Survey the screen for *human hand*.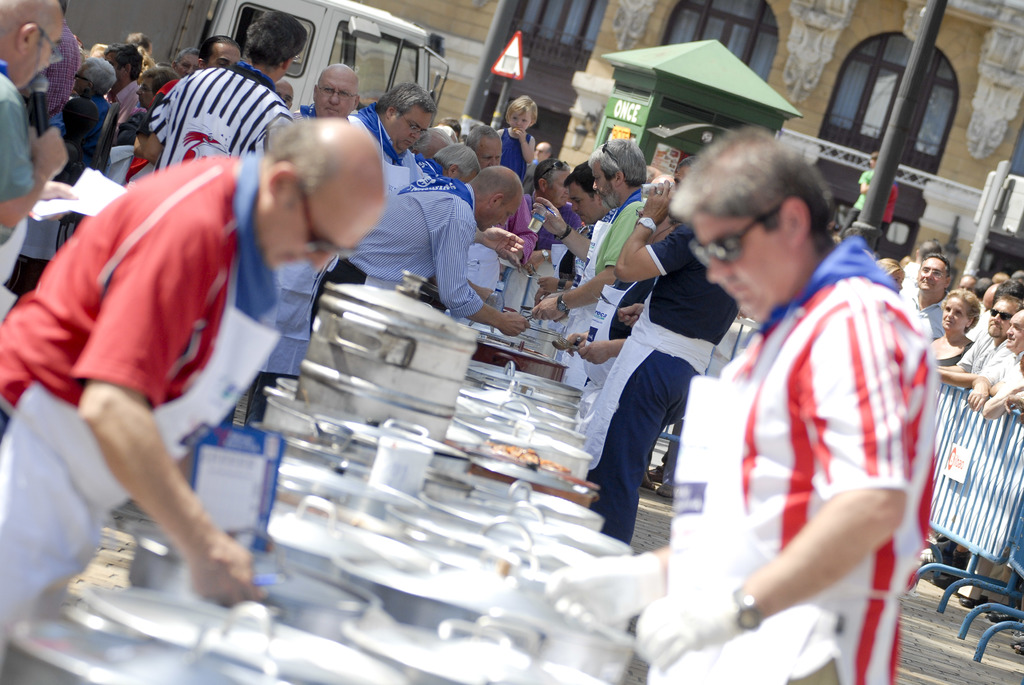
Survey found: <box>629,562,772,672</box>.
